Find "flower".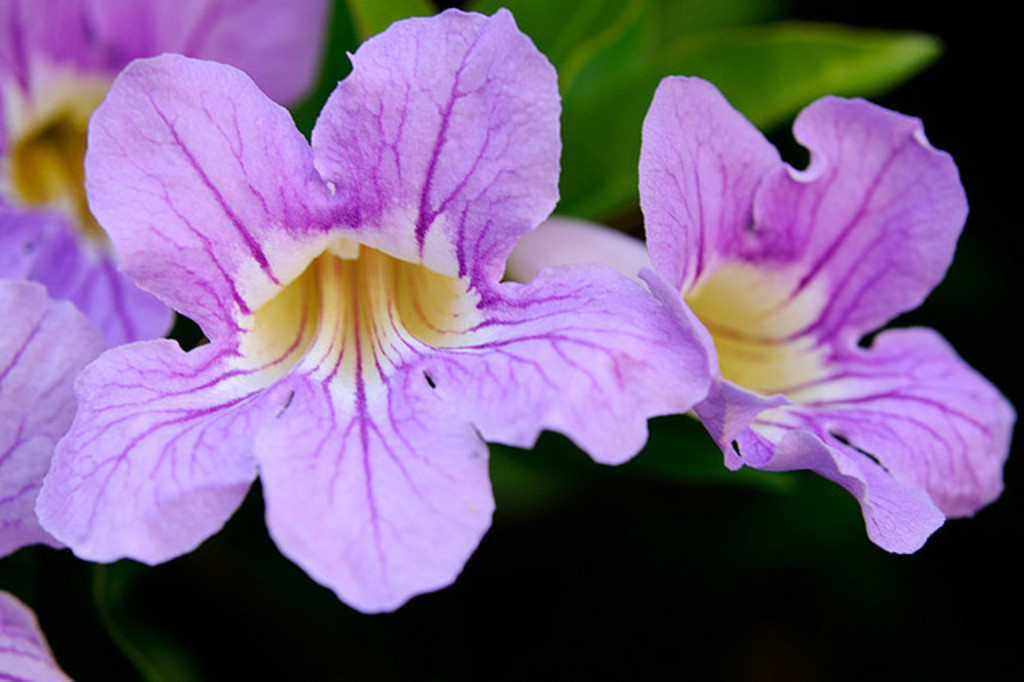
(x1=32, y1=10, x2=714, y2=616).
